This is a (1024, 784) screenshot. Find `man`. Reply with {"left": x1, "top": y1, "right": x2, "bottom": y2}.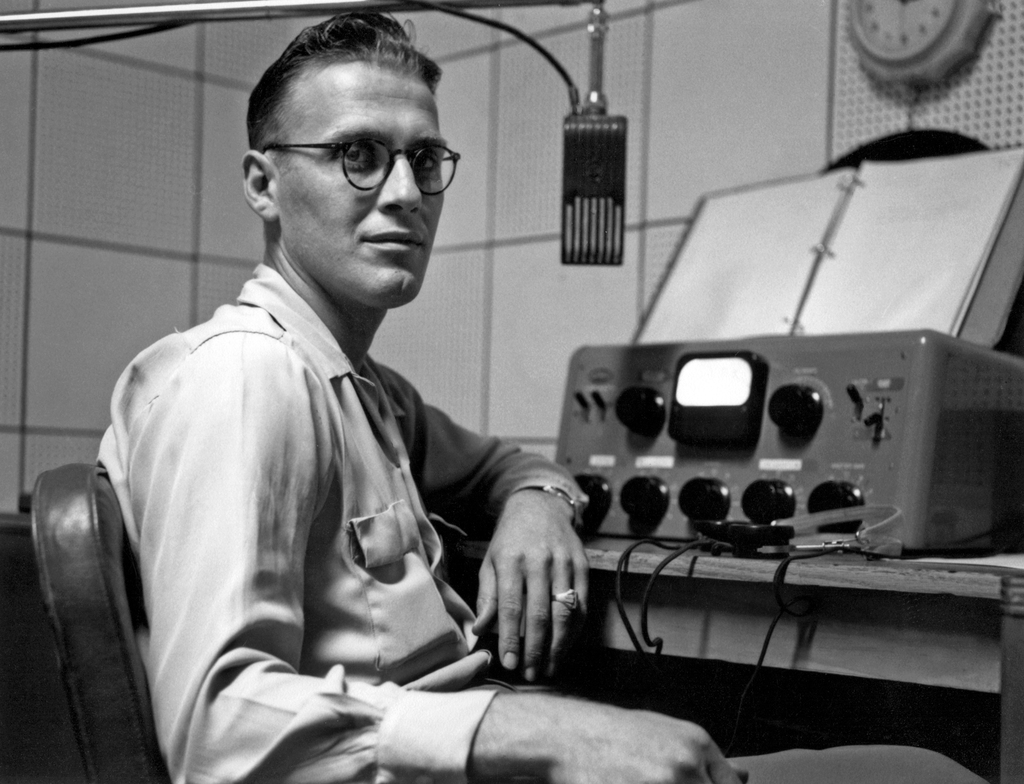
{"left": 90, "top": 0, "right": 986, "bottom": 783}.
